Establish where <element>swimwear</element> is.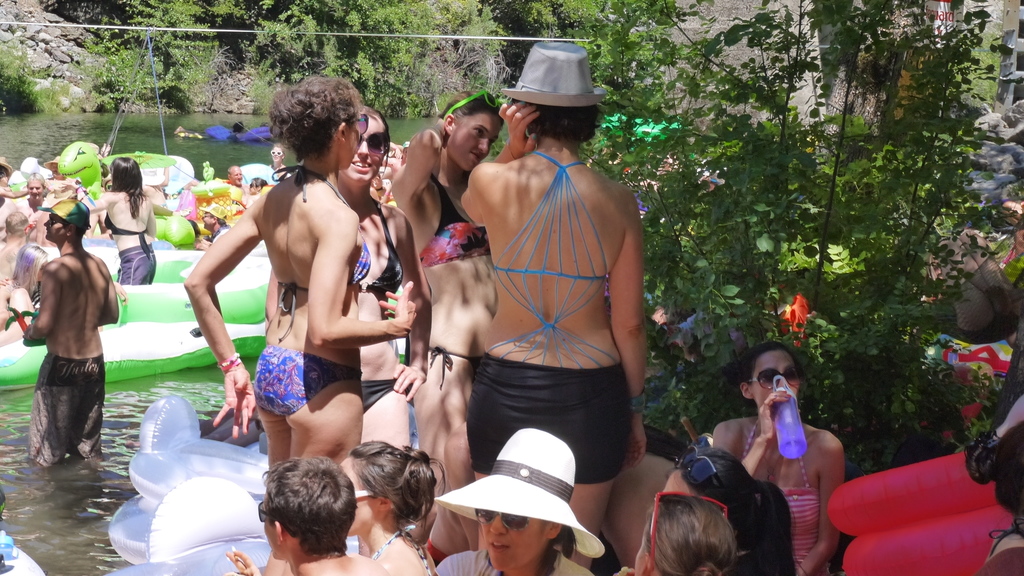
Established at box(358, 377, 404, 414).
